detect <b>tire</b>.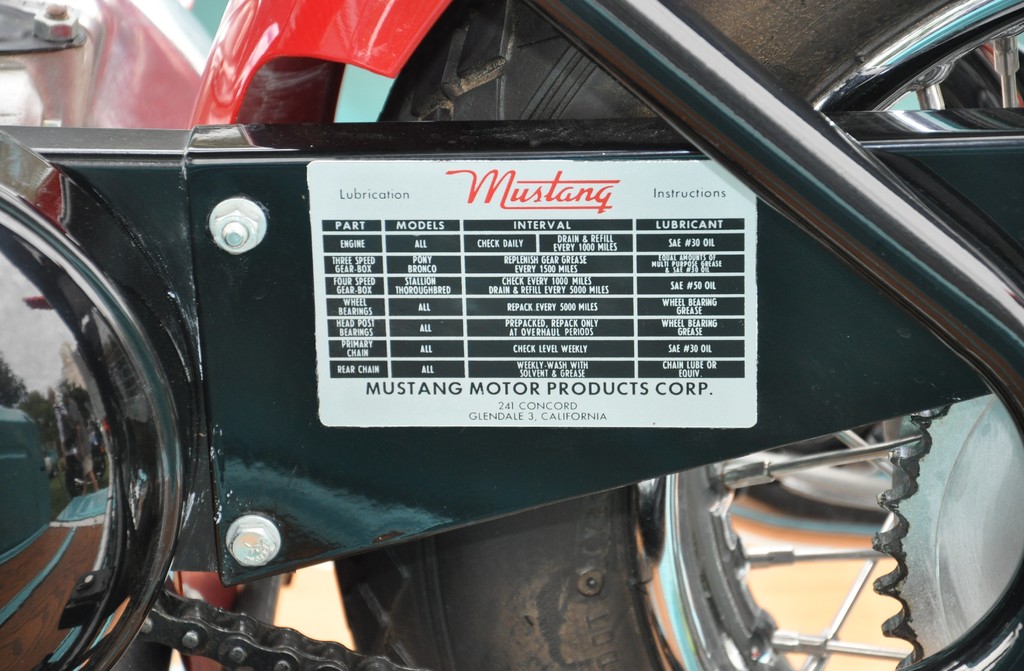
Detected at (332, 0, 1021, 670).
